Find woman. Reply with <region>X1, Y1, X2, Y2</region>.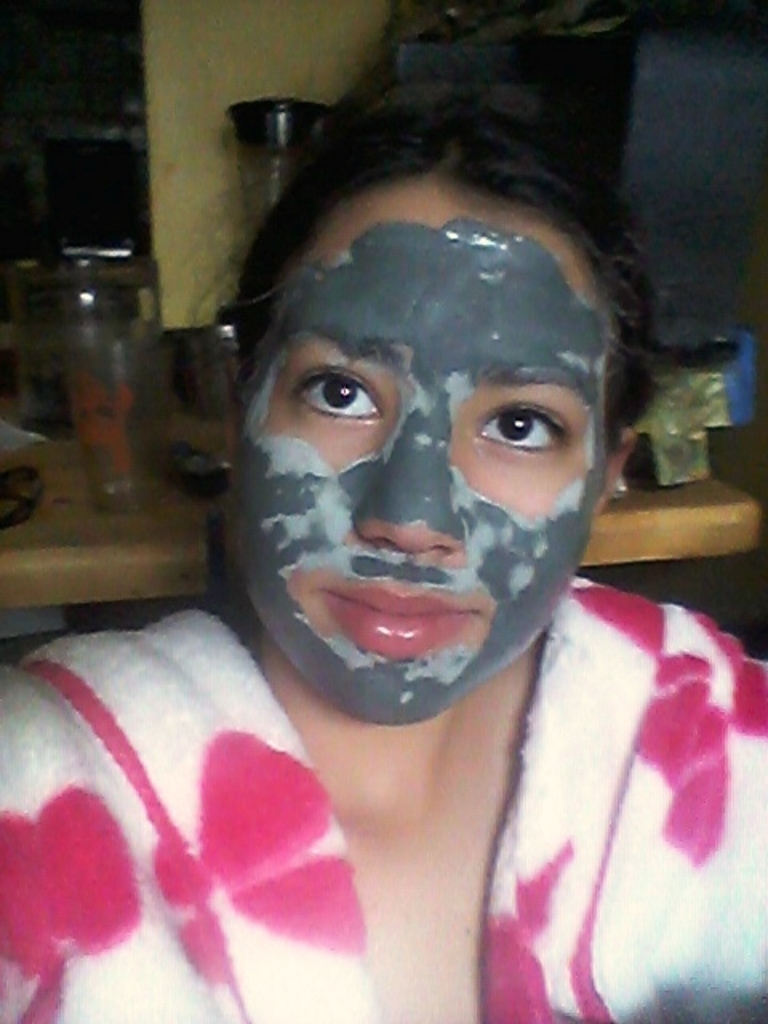
<region>91, 74, 728, 984</region>.
